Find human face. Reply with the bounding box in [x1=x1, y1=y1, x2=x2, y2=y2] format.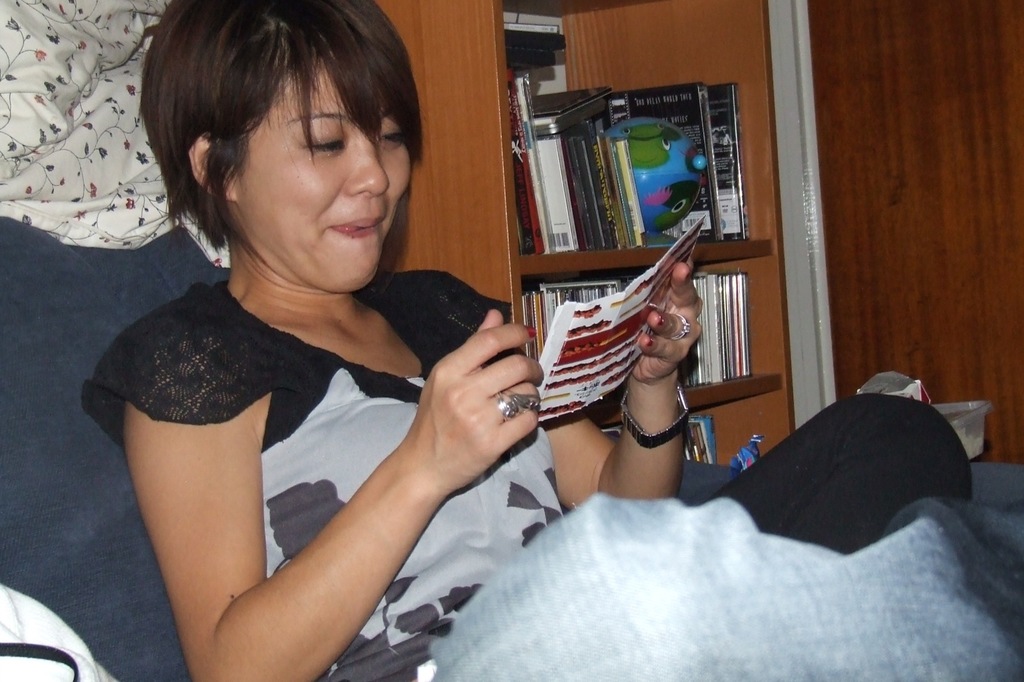
[x1=236, y1=47, x2=414, y2=292].
